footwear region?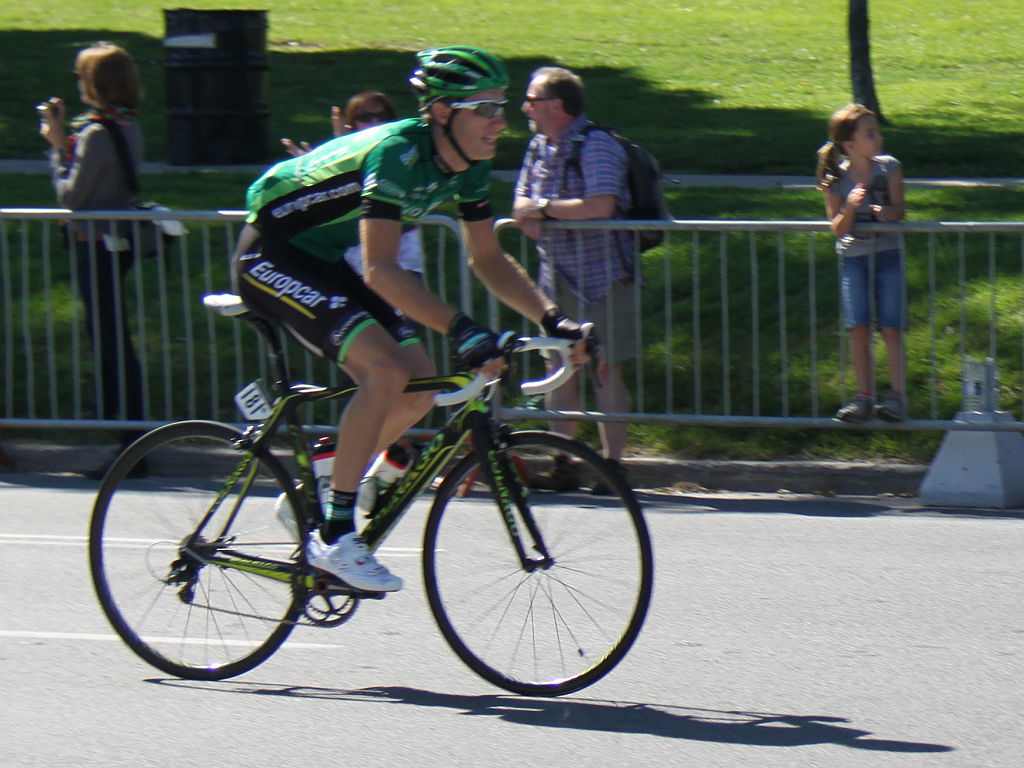
(834, 394, 872, 421)
